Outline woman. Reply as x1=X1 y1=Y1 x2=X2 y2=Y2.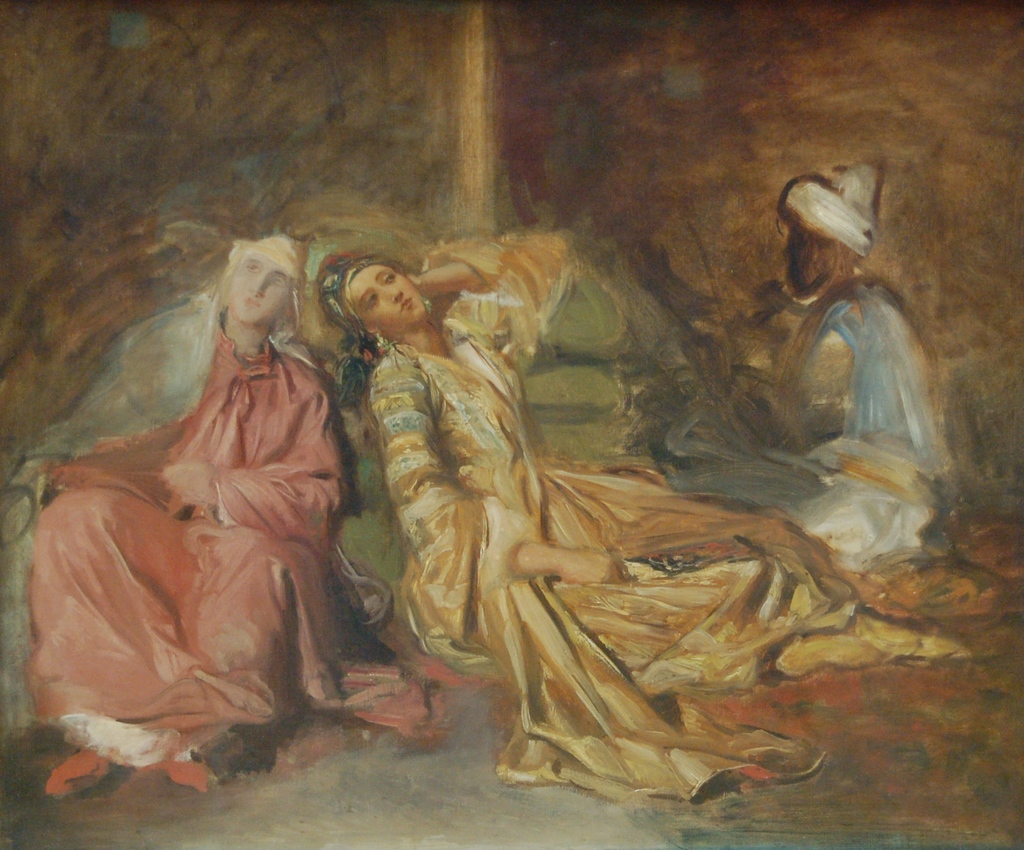
x1=323 y1=211 x2=866 y2=784.
